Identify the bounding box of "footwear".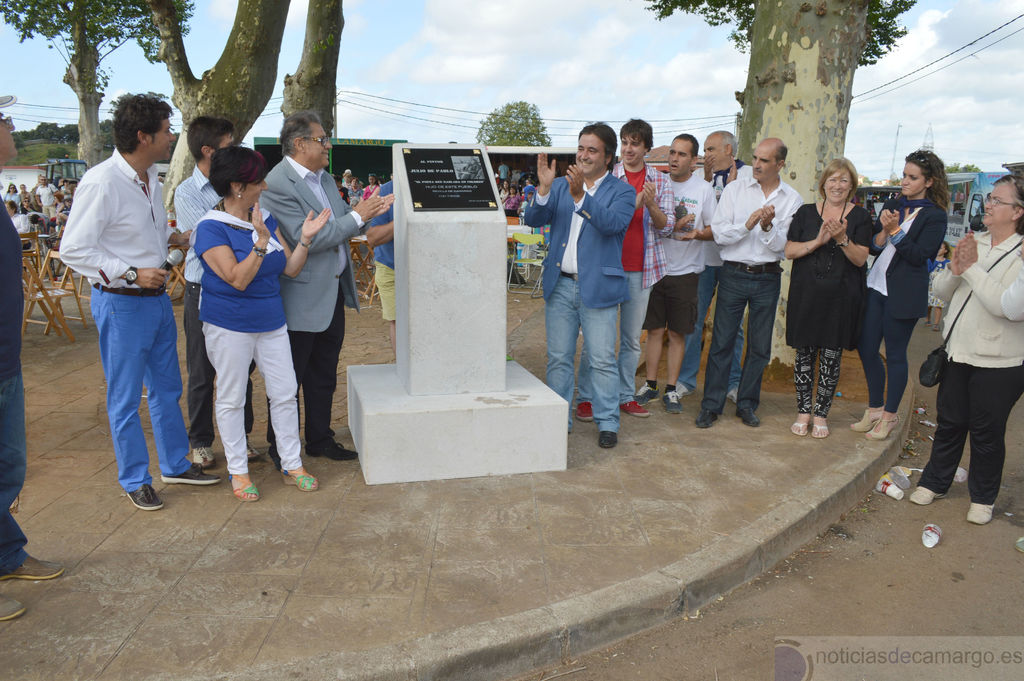
detection(726, 387, 737, 403).
